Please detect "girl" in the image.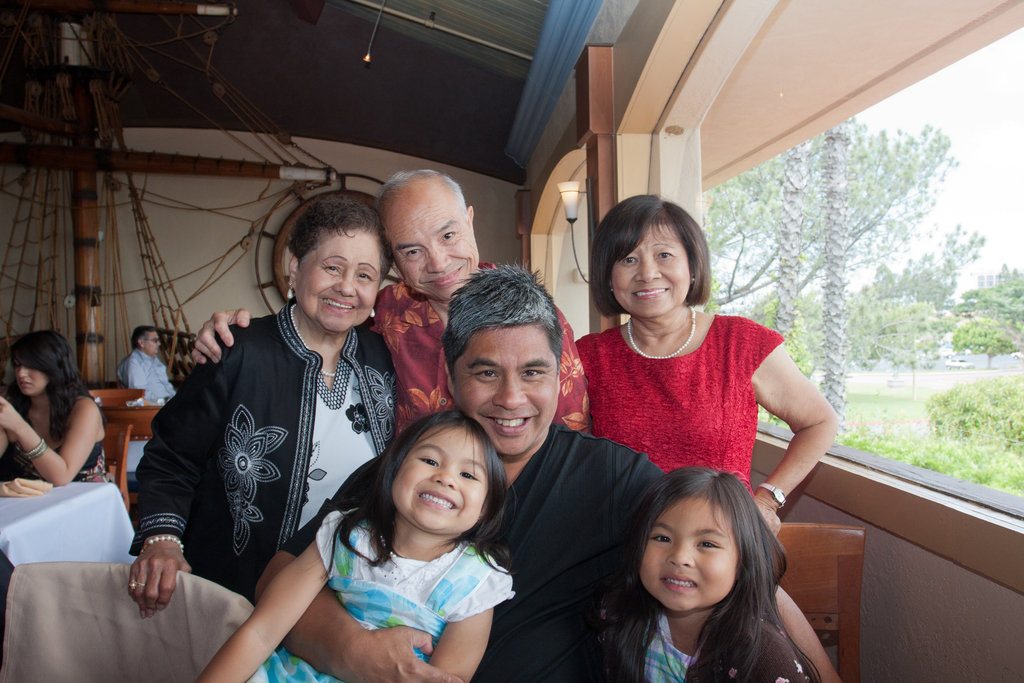
left=188, top=407, right=517, bottom=682.
